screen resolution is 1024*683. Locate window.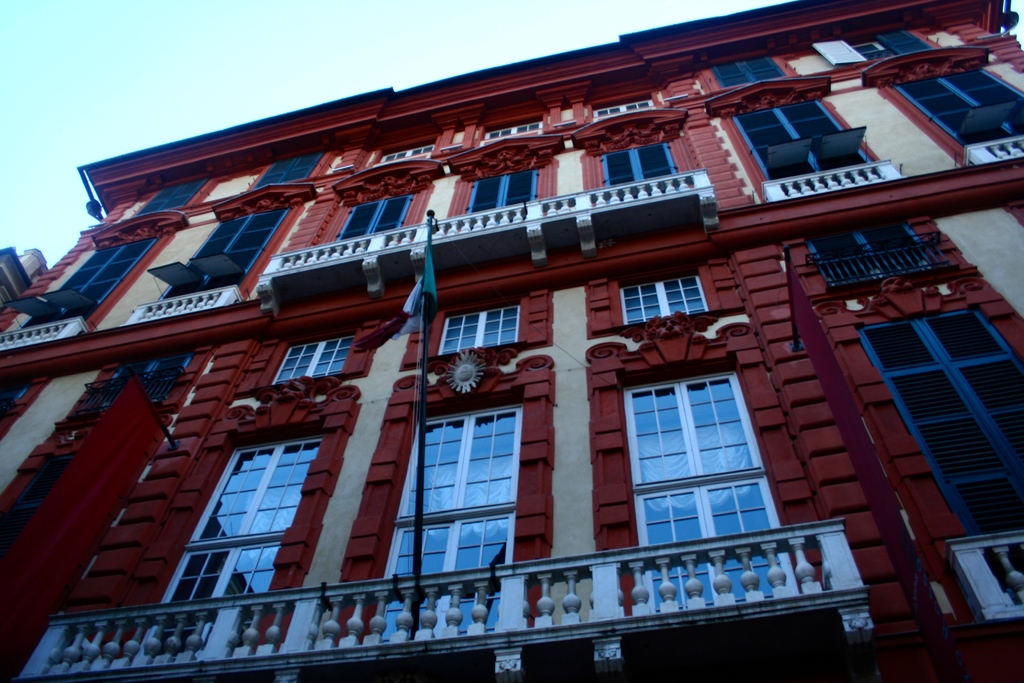
crop(797, 216, 947, 291).
